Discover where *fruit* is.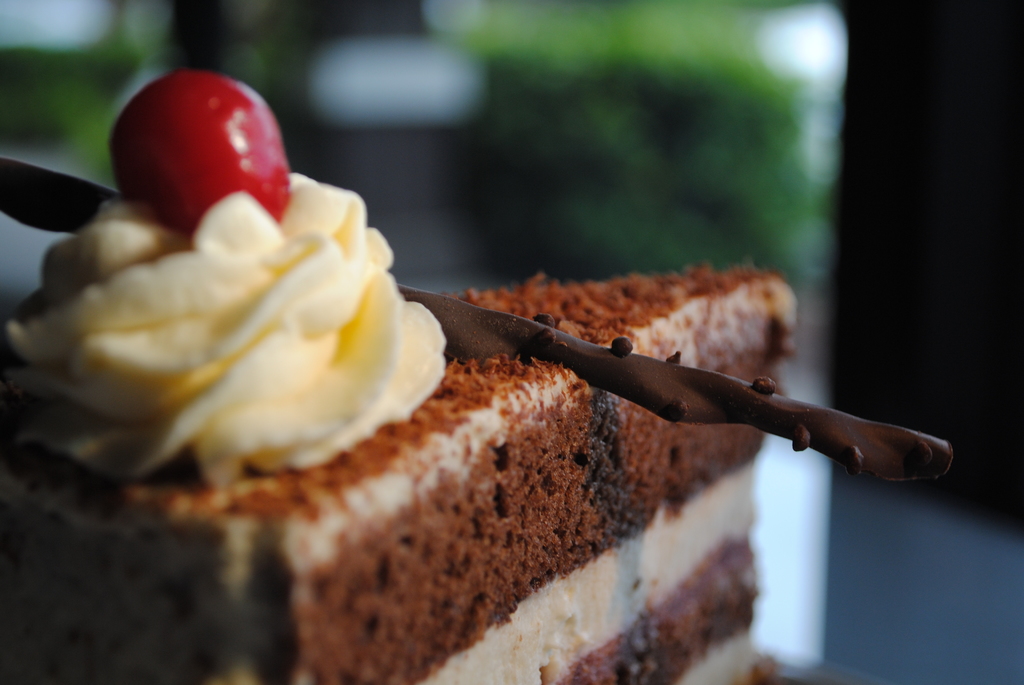
Discovered at 93 68 298 227.
